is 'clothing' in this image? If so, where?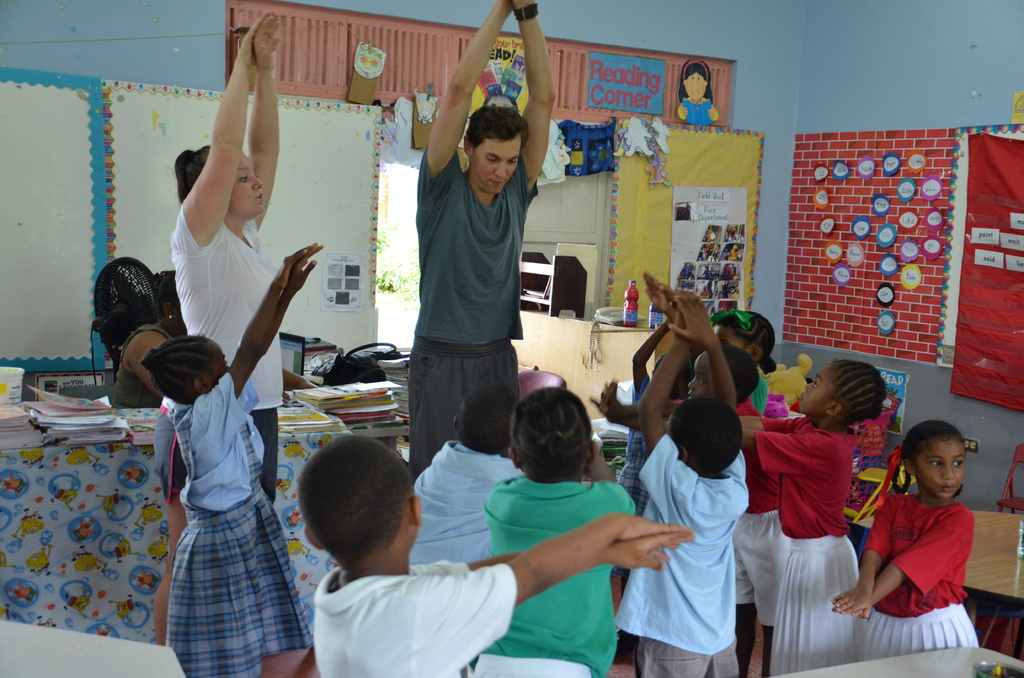
Yes, at left=483, top=480, right=640, bottom=676.
